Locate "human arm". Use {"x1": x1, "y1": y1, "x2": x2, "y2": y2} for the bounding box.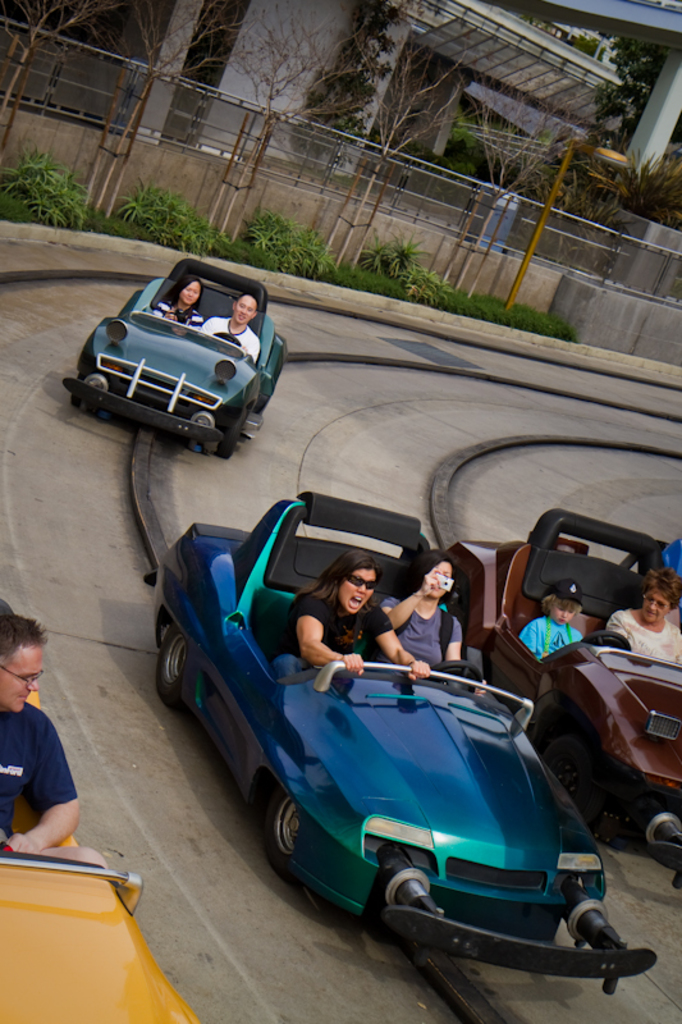
{"x1": 380, "y1": 564, "x2": 434, "y2": 634}.
